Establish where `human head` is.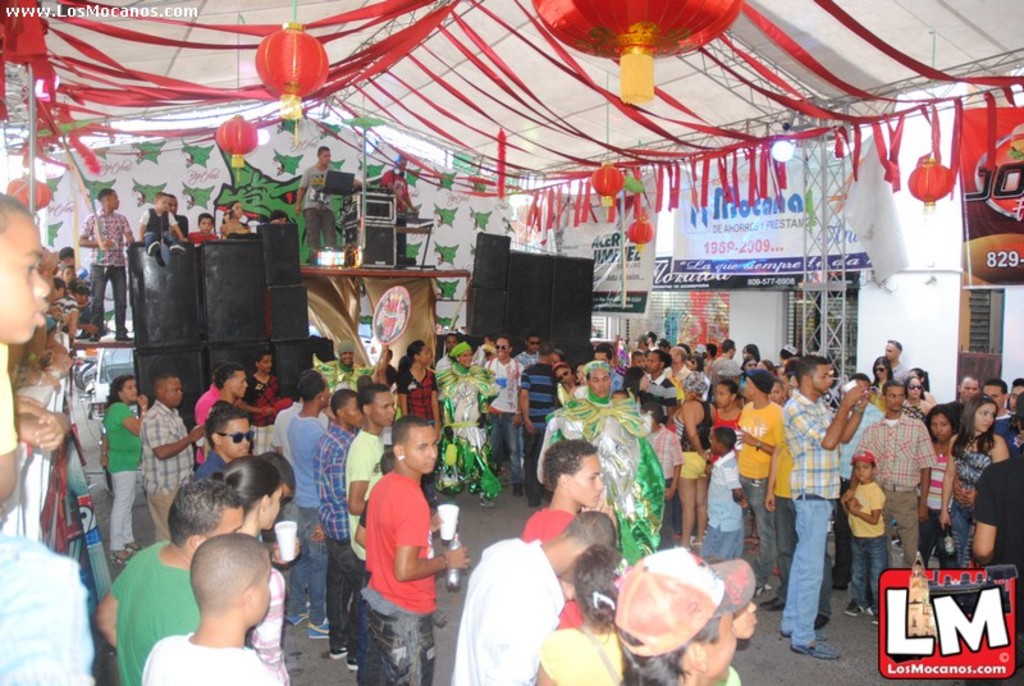
Established at <box>316,140,332,164</box>.
